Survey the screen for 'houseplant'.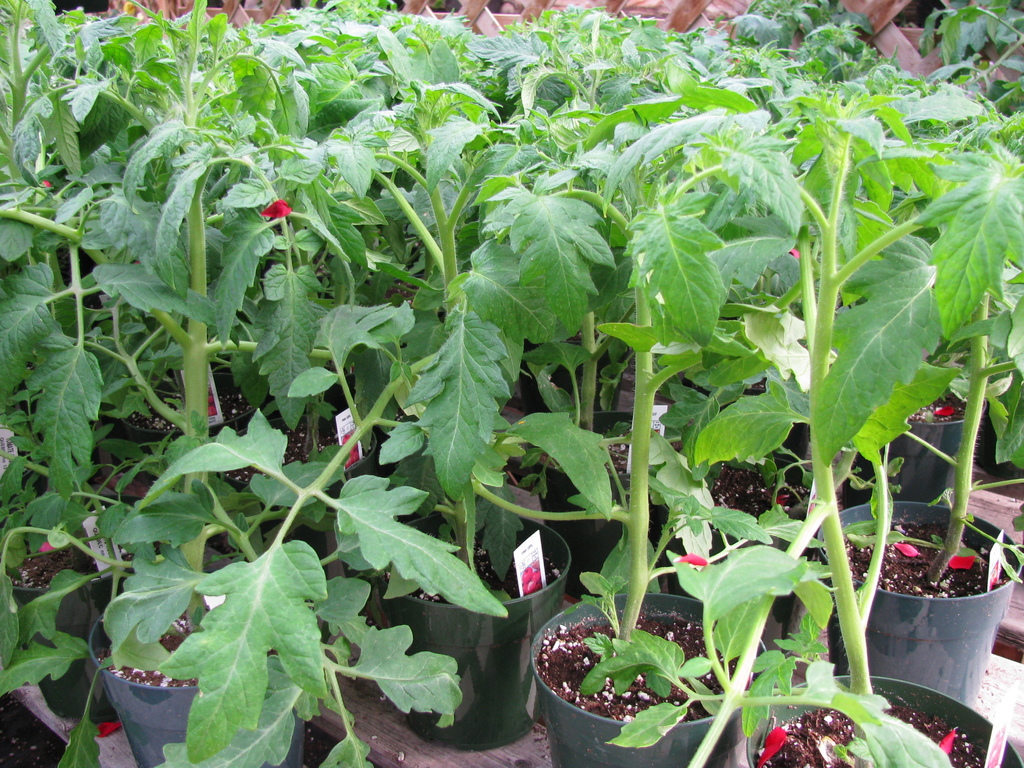
Survey found: (736, 117, 1023, 767).
